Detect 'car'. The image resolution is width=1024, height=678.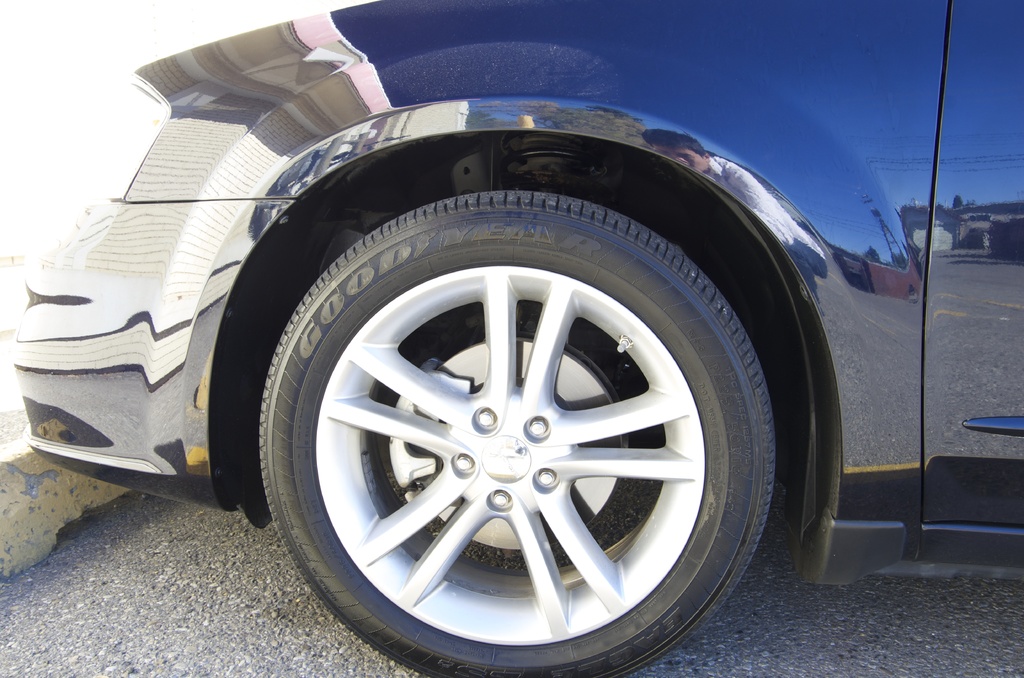
13,0,1023,677.
